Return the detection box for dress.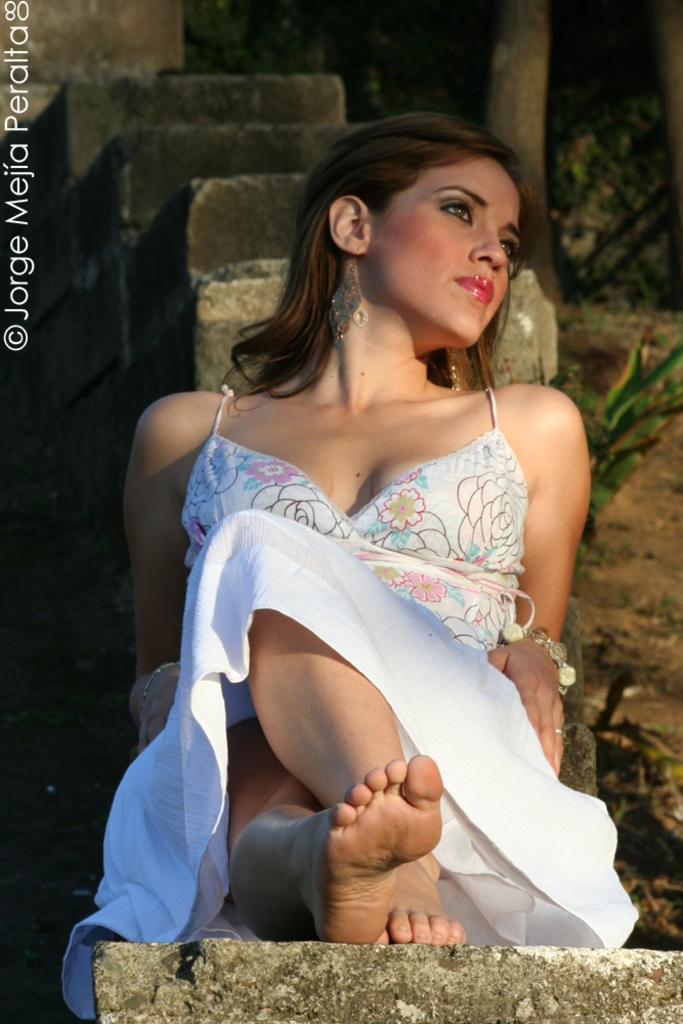
Rect(120, 292, 622, 974).
